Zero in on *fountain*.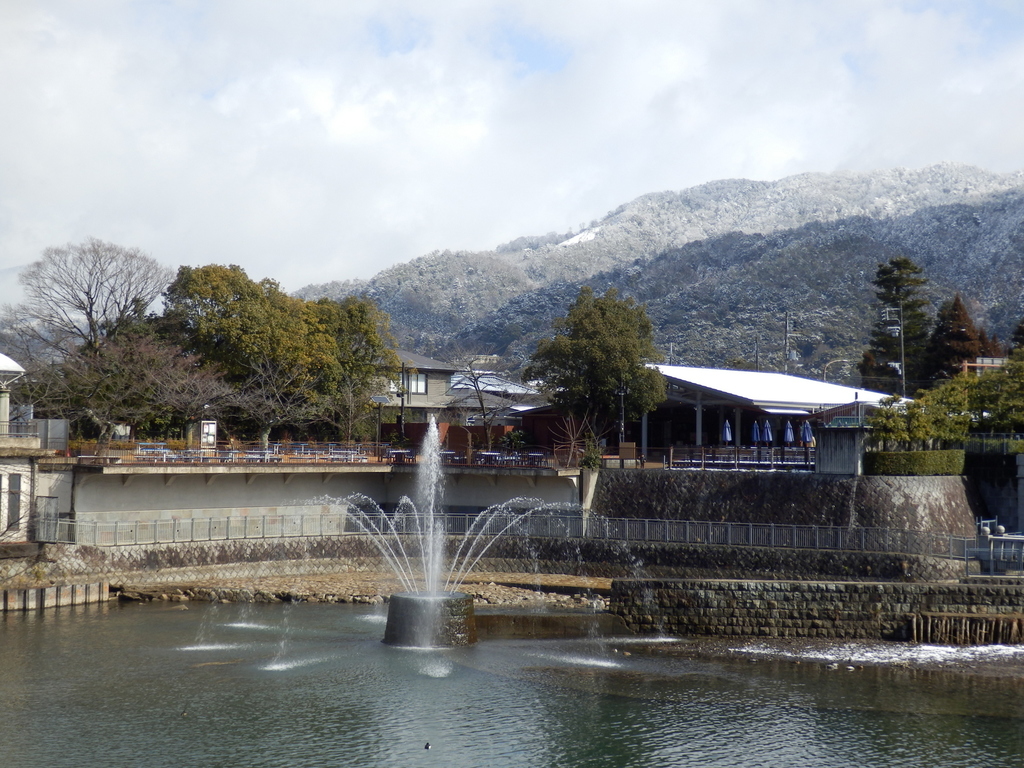
Zeroed in: (left=183, top=416, right=683, bottom=689).
